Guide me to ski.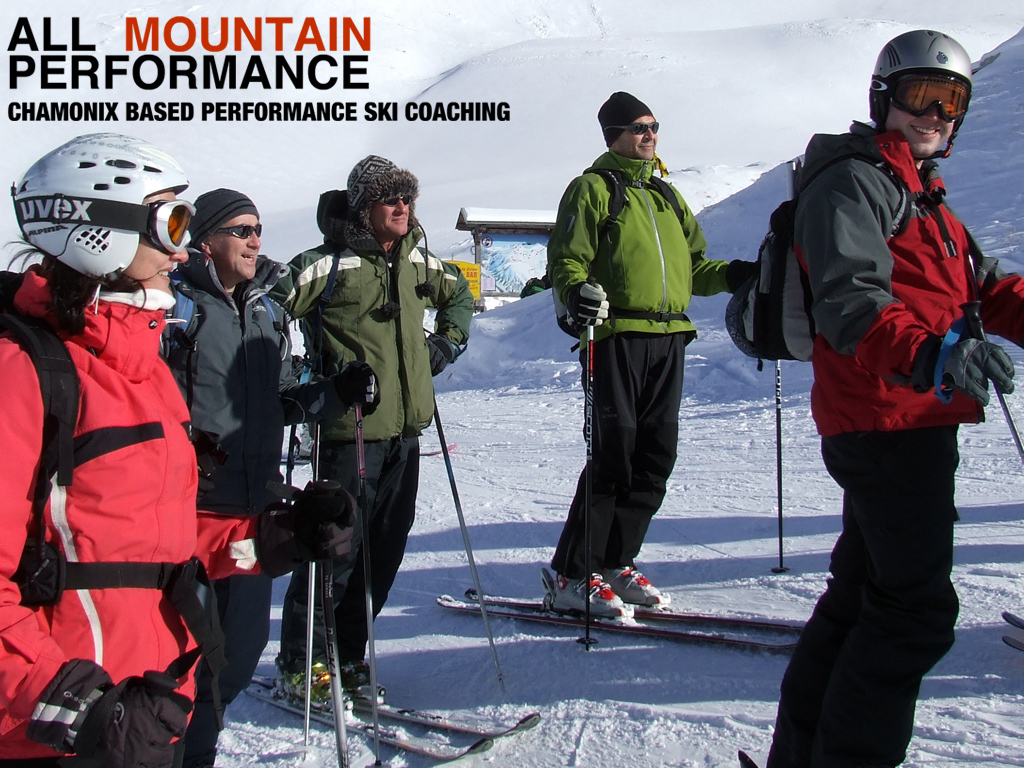
Guidance: pyautogui.locateOnScreen(992, 610, 1023, 632).
